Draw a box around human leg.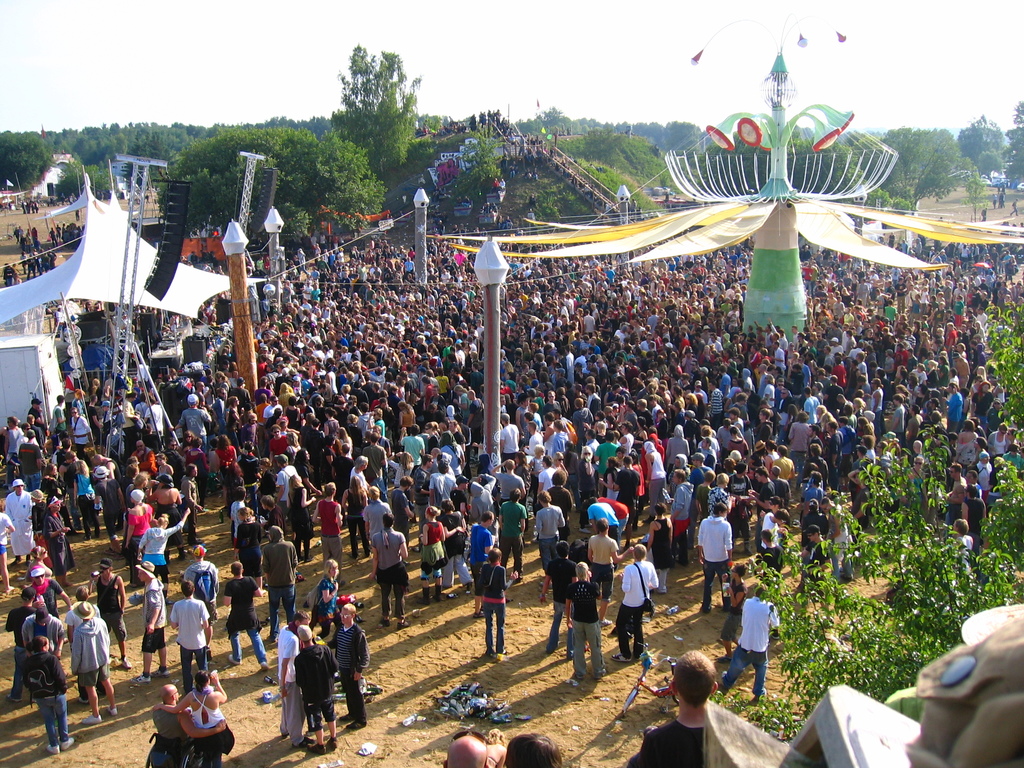
bbox=(758, 662, 762, 699).
